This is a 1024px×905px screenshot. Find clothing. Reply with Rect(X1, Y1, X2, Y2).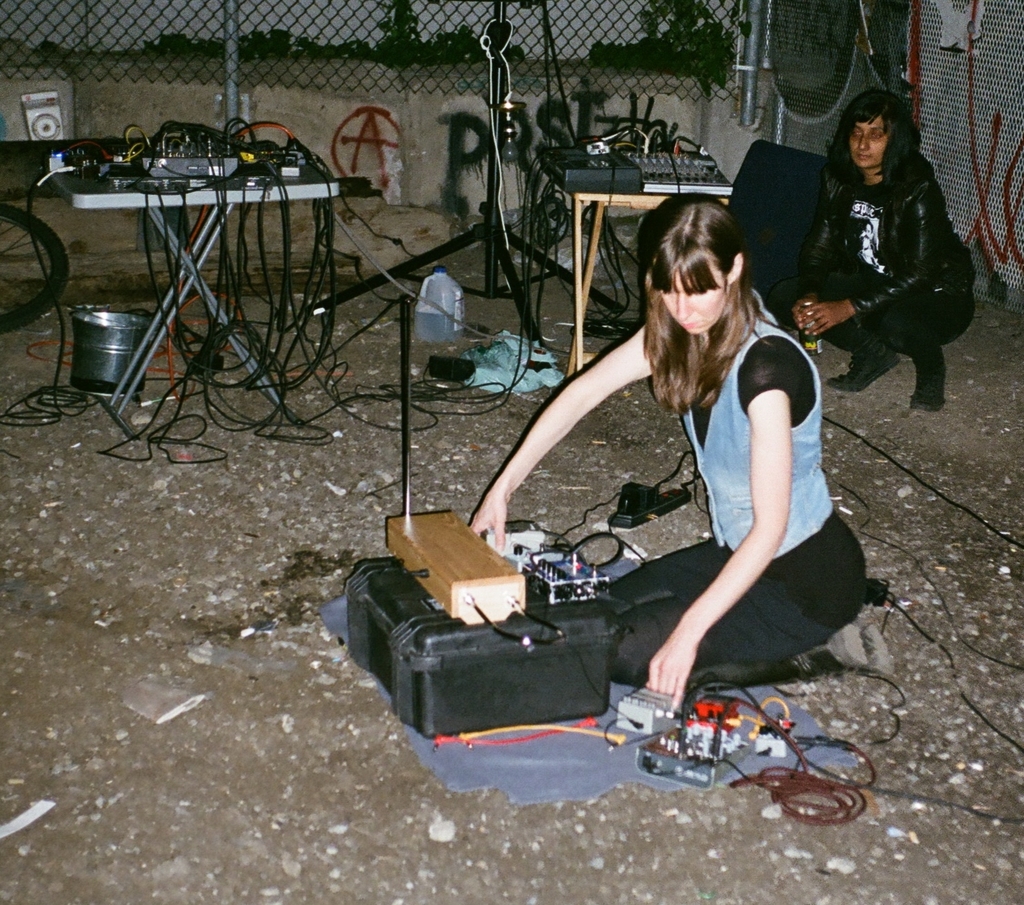
Rect(598, 312, 870, 691).
